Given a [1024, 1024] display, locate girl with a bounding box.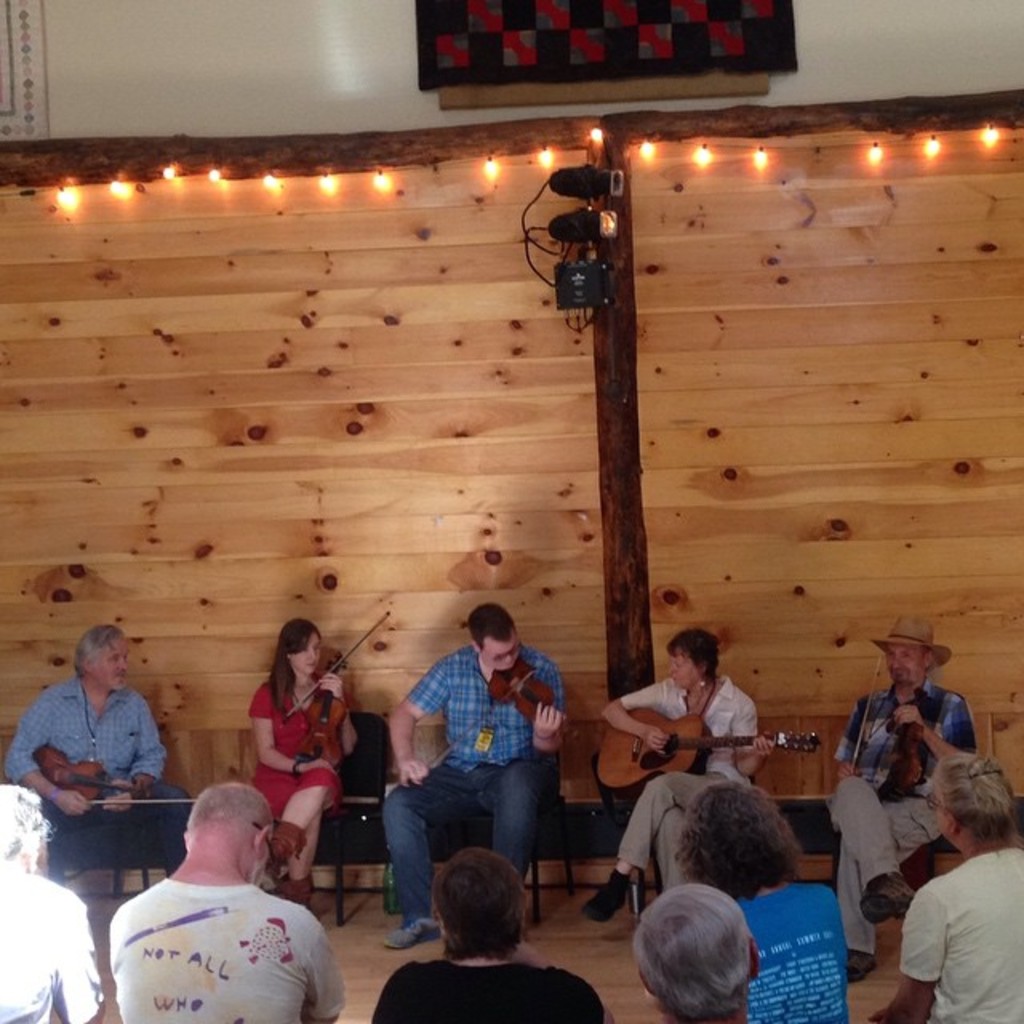
Located: l=245, t=619, r=358, b=902.
